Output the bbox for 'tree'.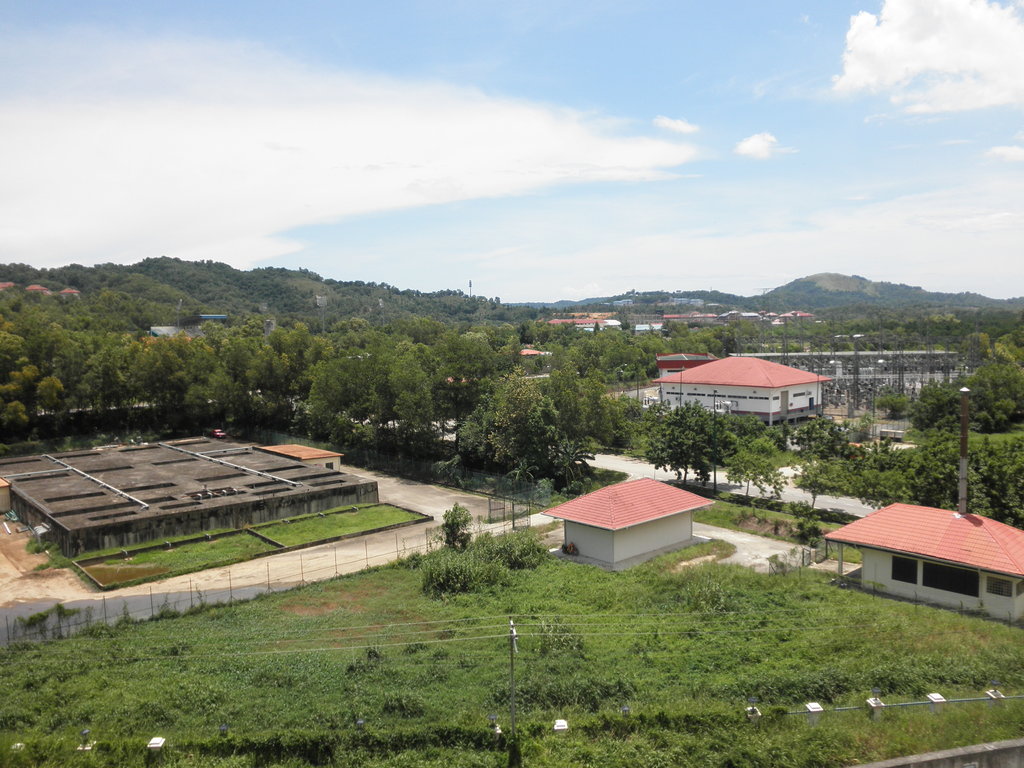
<bbox>909, 431, 958, 506</bbox>.
